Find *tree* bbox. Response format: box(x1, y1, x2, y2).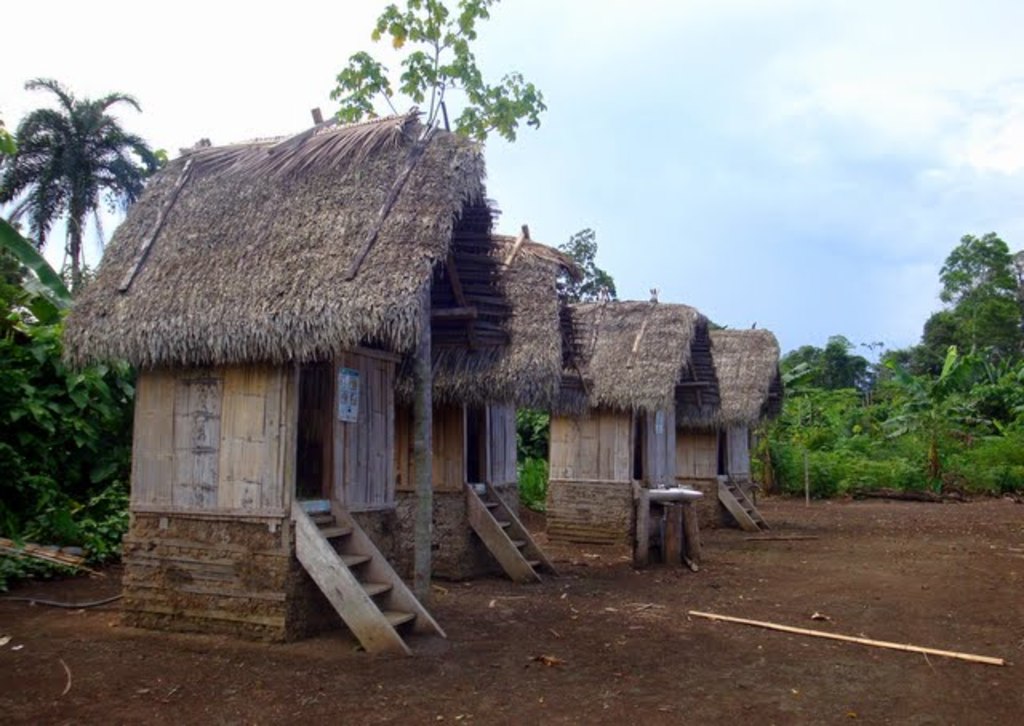
box(874, 344, 1016, 485).
